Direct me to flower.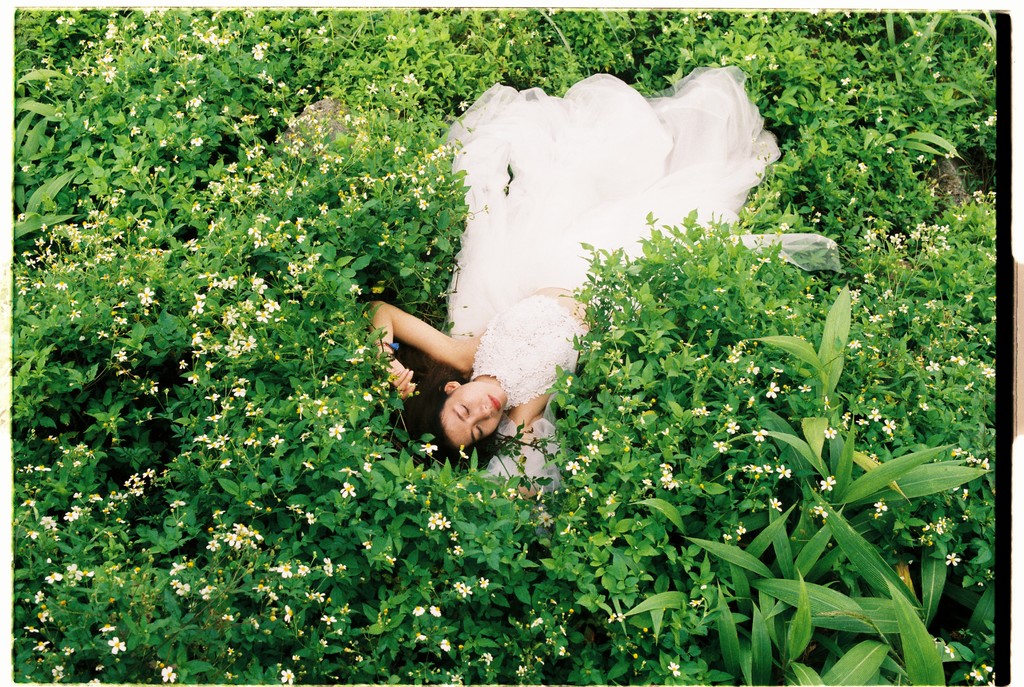
Direction: 781/219/791/230.
